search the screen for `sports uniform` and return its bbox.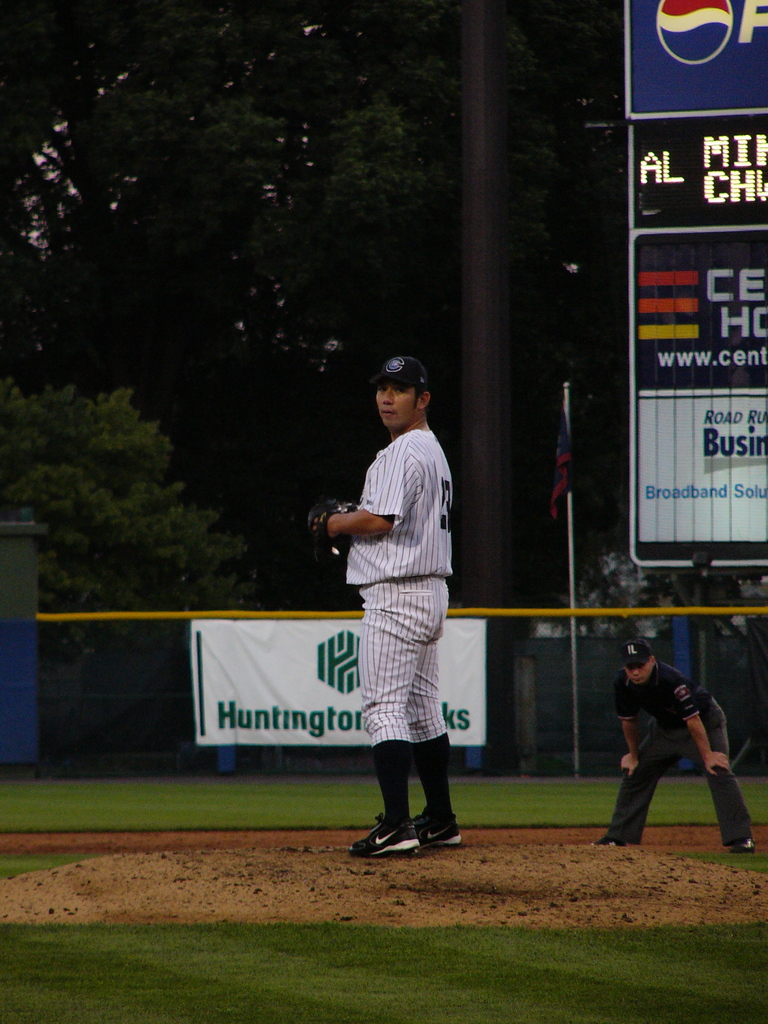
Found: rect(302, 346, 476, 857).
